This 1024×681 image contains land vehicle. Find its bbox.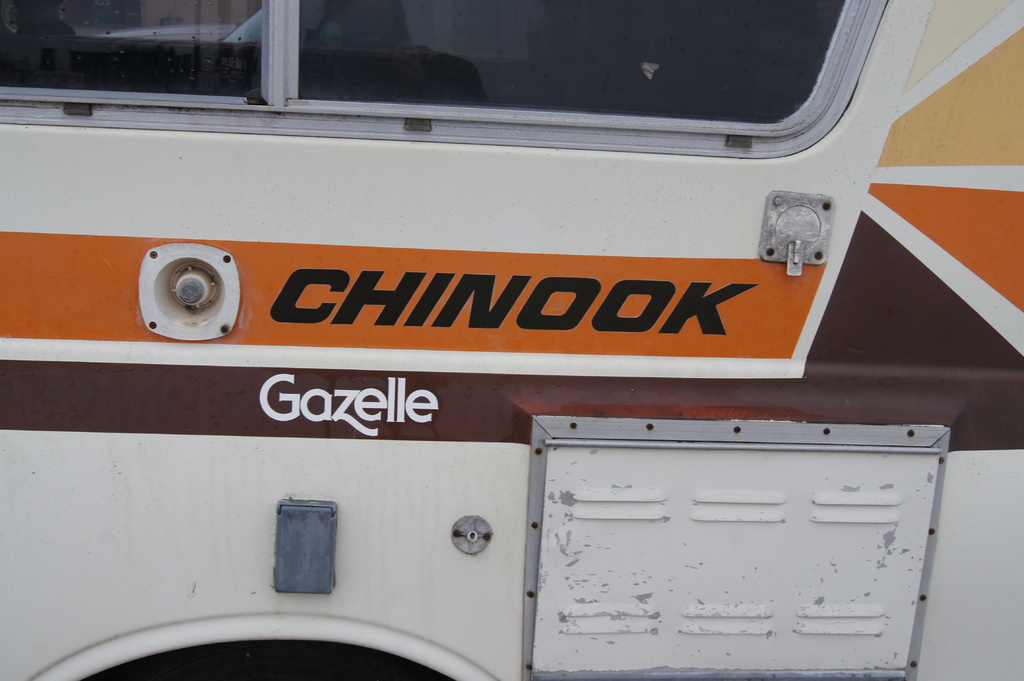
locate(0, 0, 1023, 680).
